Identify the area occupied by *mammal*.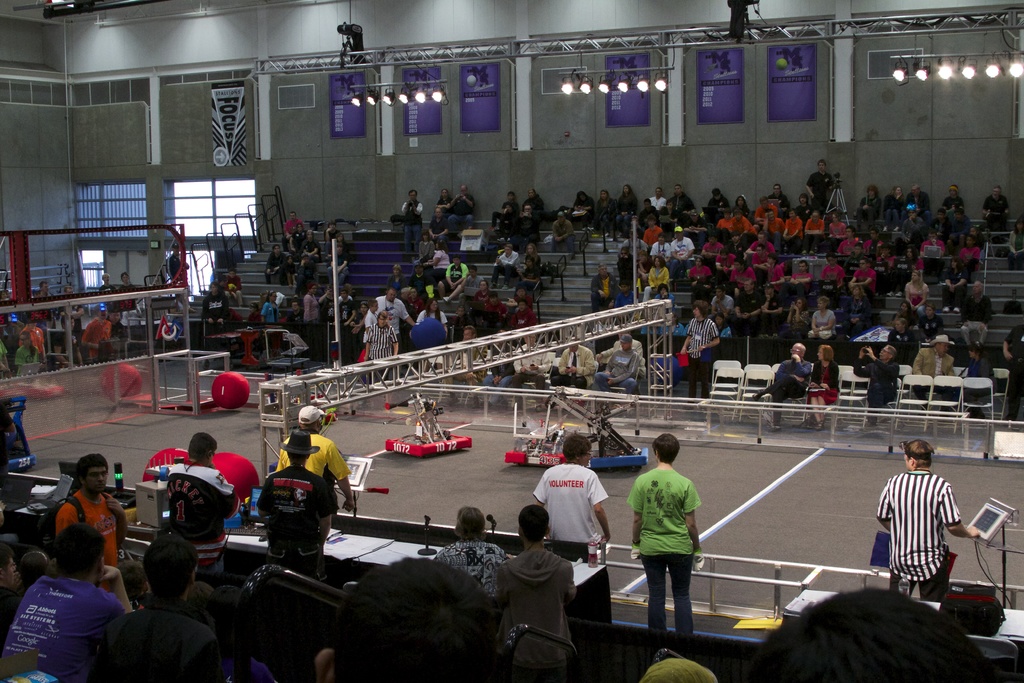
Area: bbox=[51, 453, 129, 584].
